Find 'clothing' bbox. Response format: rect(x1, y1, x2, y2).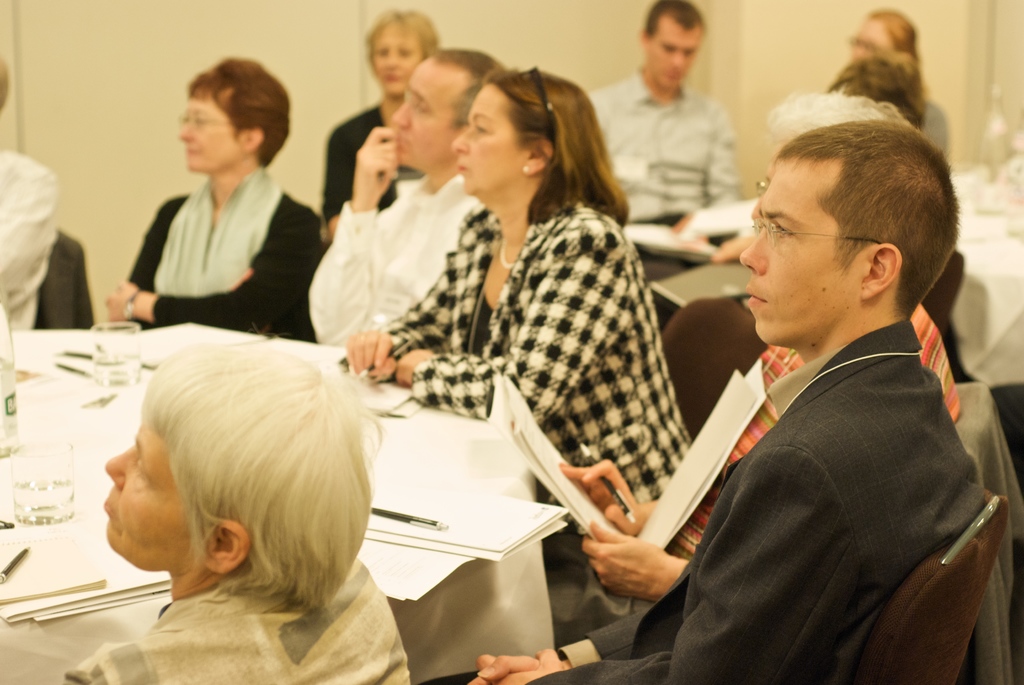
rect(383, 197, 698, 502).
